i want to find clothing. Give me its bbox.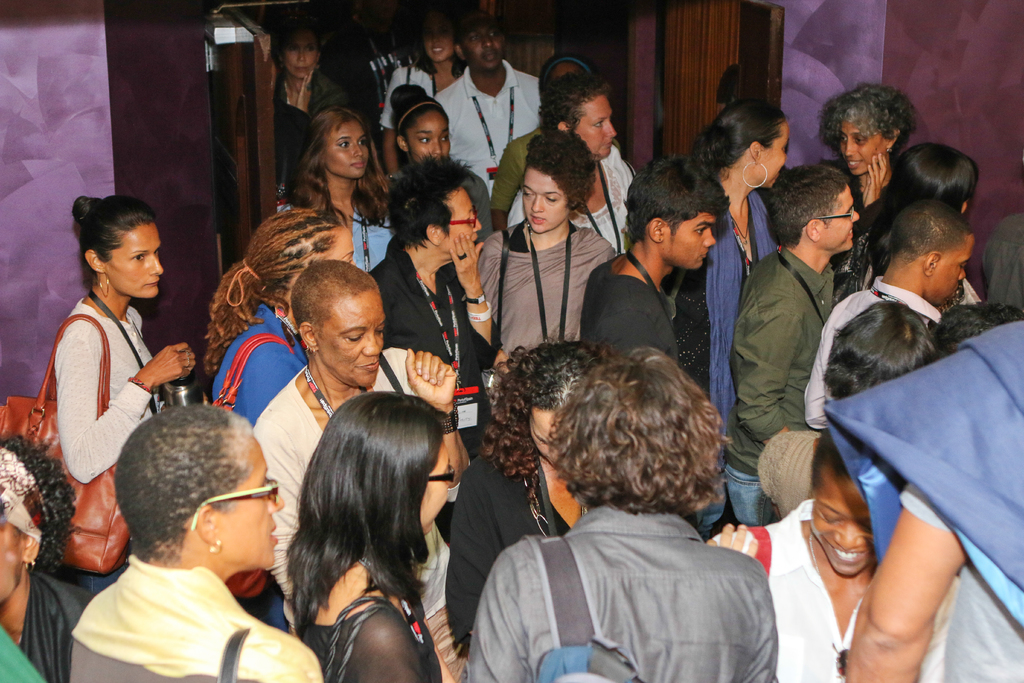
0, 632, 43, 682.
